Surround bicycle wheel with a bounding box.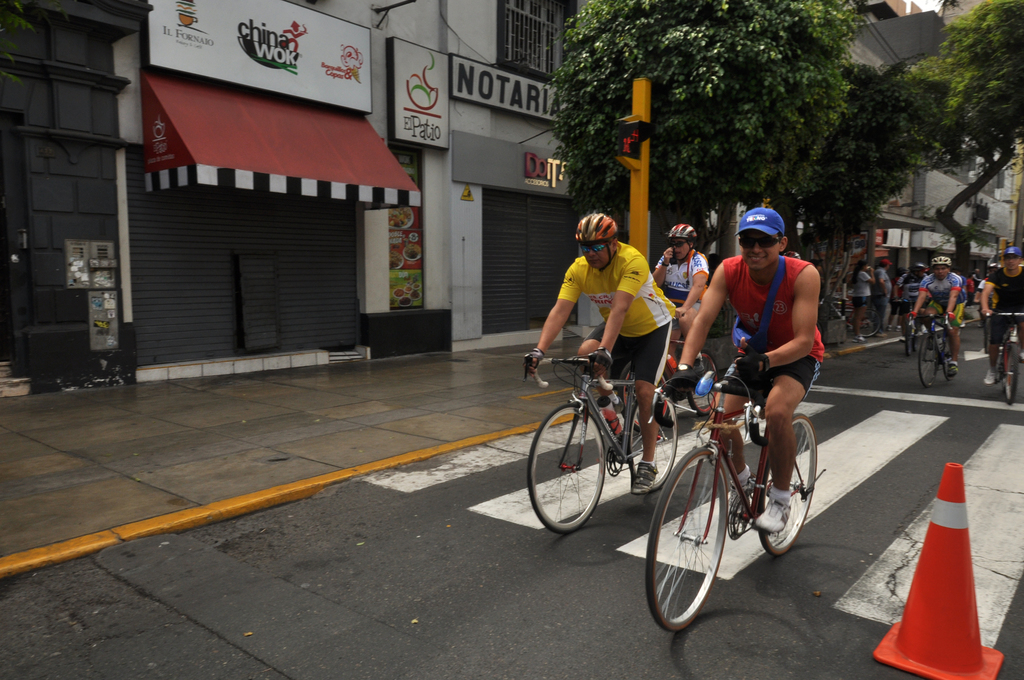
{"left": 942, "top": 327, "right": 957, "bottom": 380}.
